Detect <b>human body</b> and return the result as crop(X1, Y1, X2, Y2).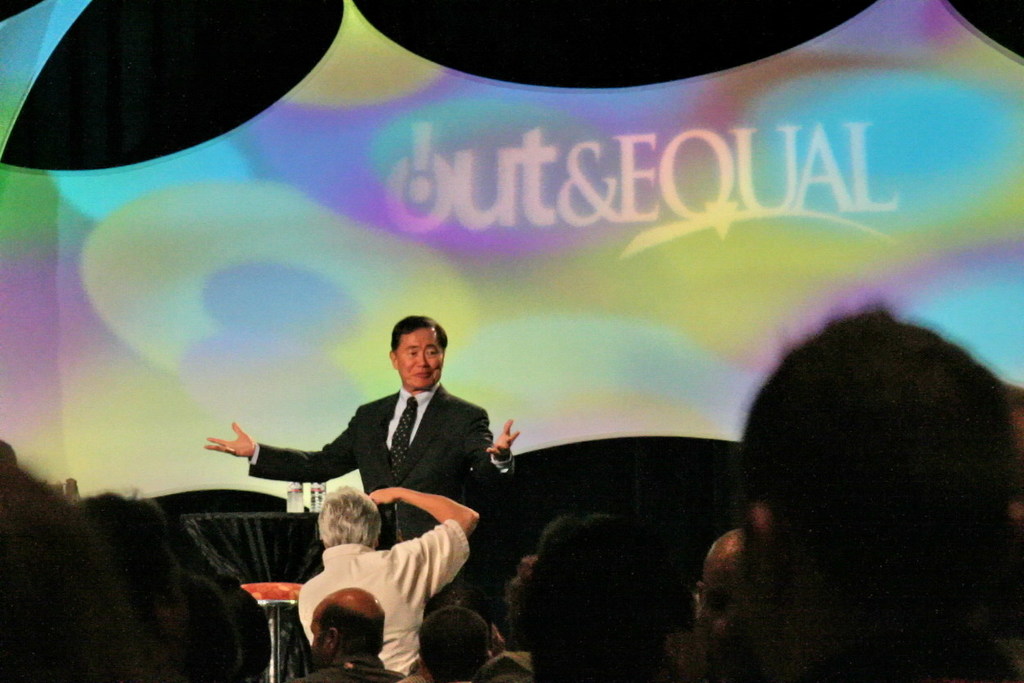
crop(279, 660, 409, 682).
